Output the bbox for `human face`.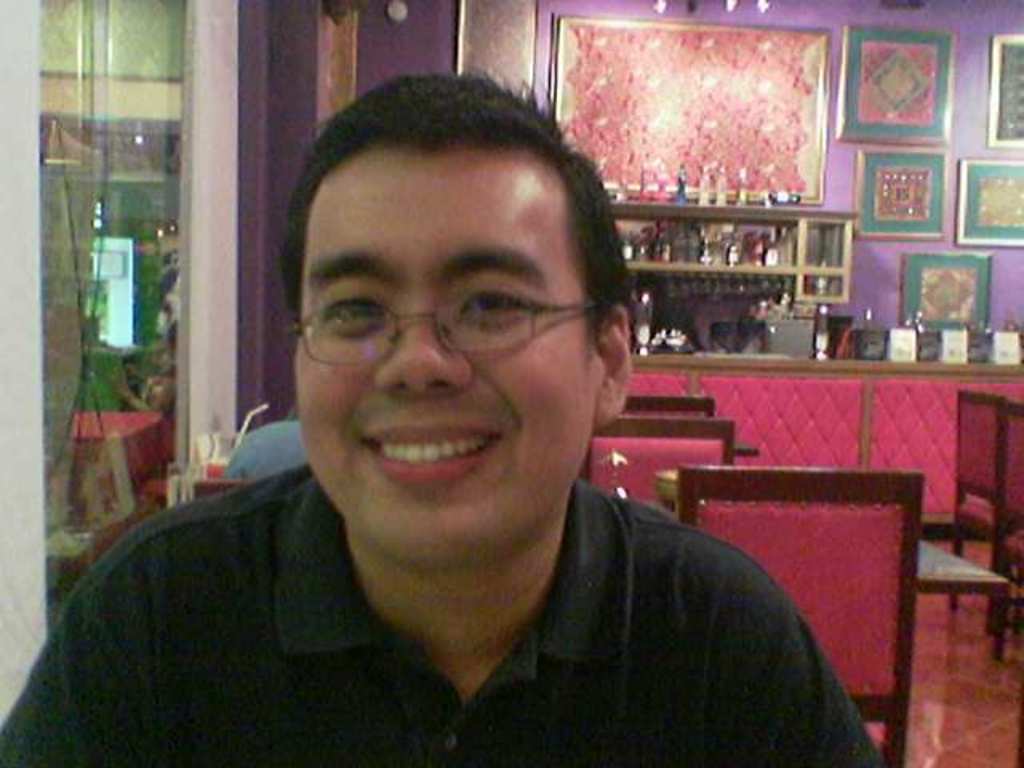
(left=296, top=160, right=605, bottom=550).
